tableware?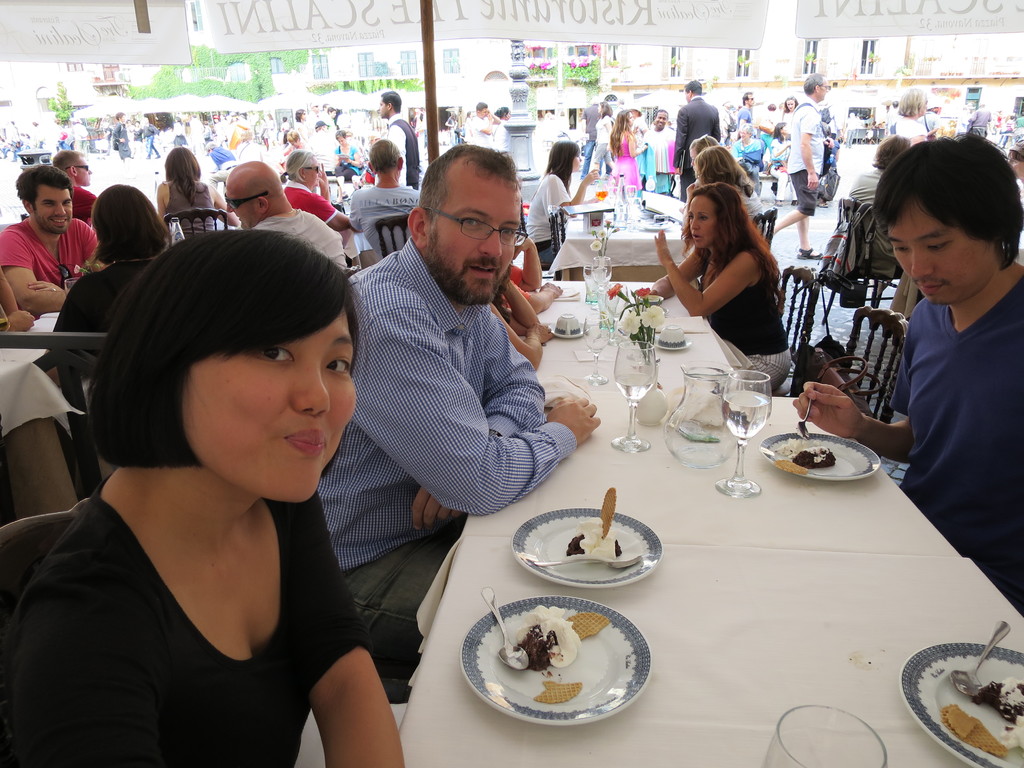
949 620 1005 700
